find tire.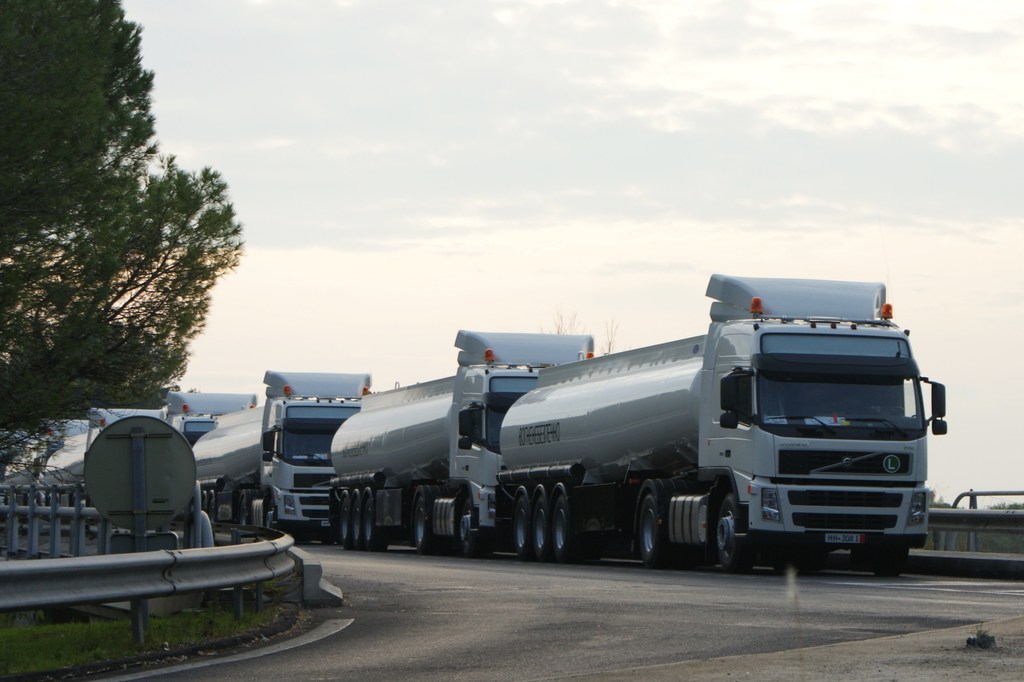
{"left": 551, "top": 486, "right": 576, "bottom": 564}.
